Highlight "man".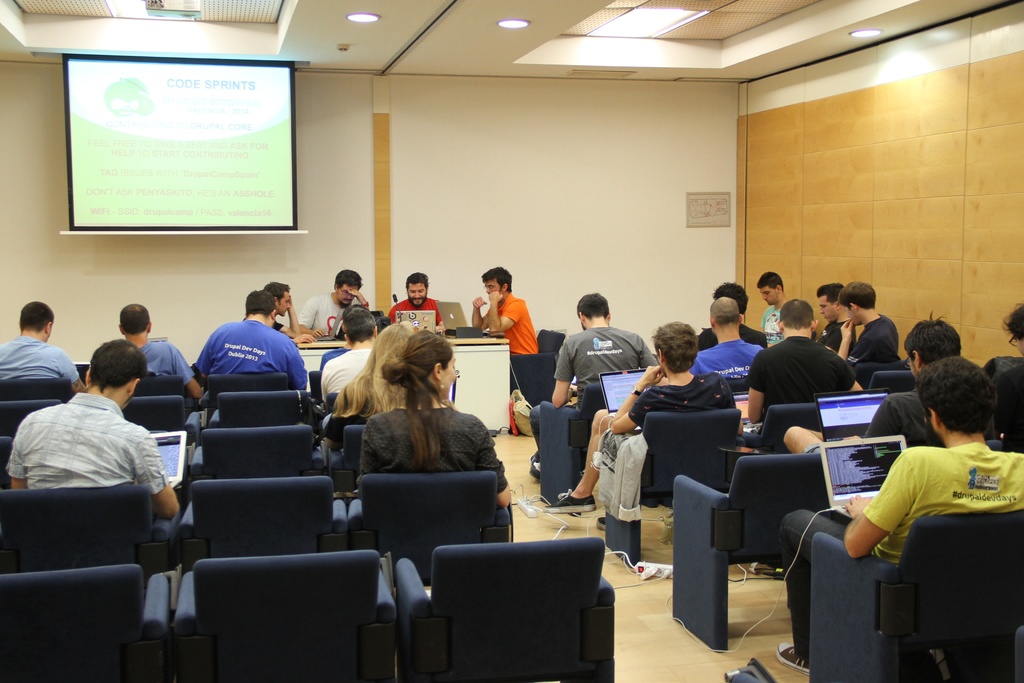
Highlighted region: 780:311:963:459.
